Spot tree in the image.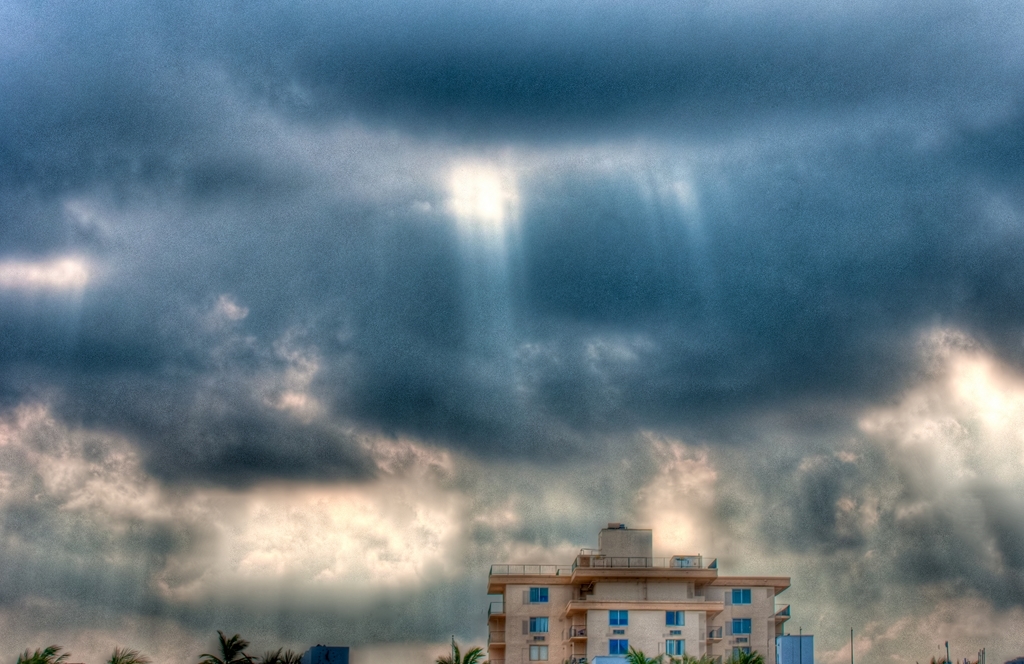
tree found at <box>106,645,149,663</box>.
